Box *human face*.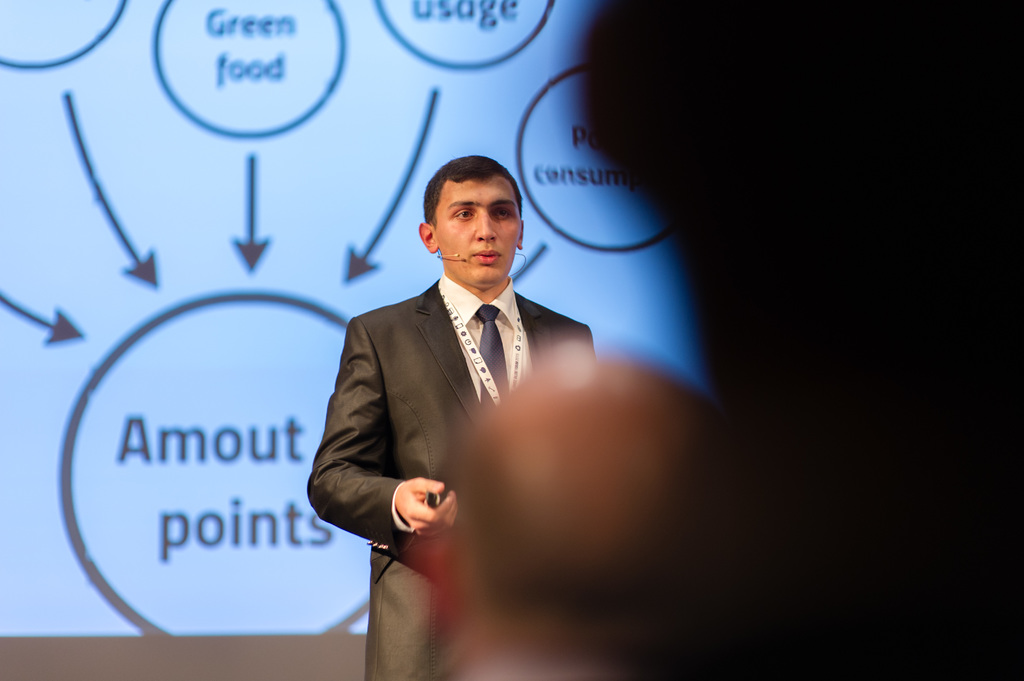
425 172 525 280.
